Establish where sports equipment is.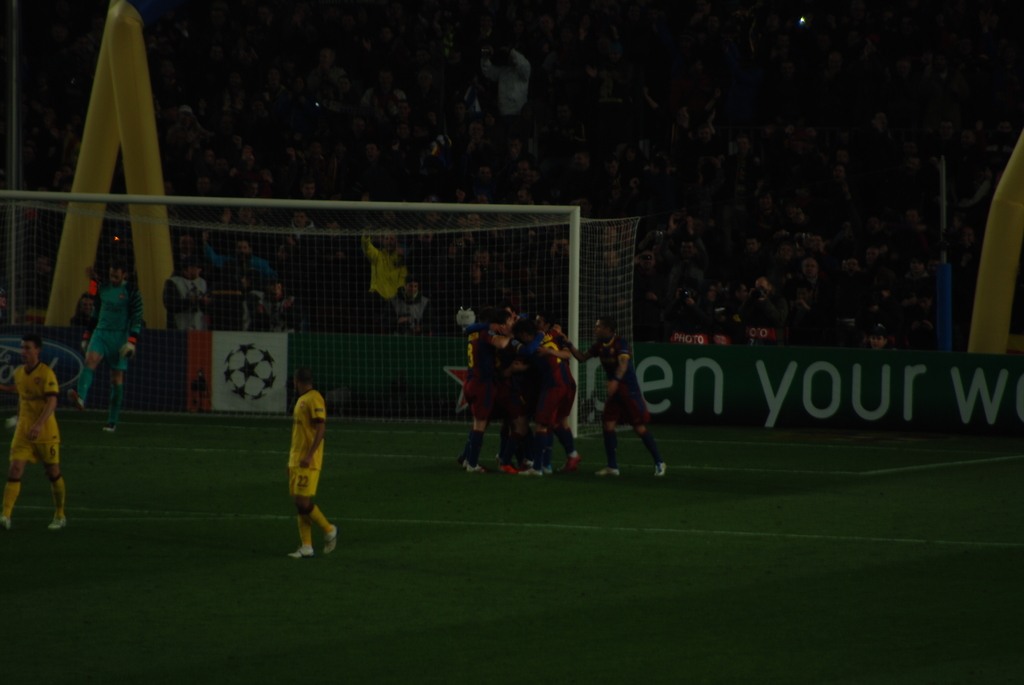
Established at detection(0, 200, 646, 437).
